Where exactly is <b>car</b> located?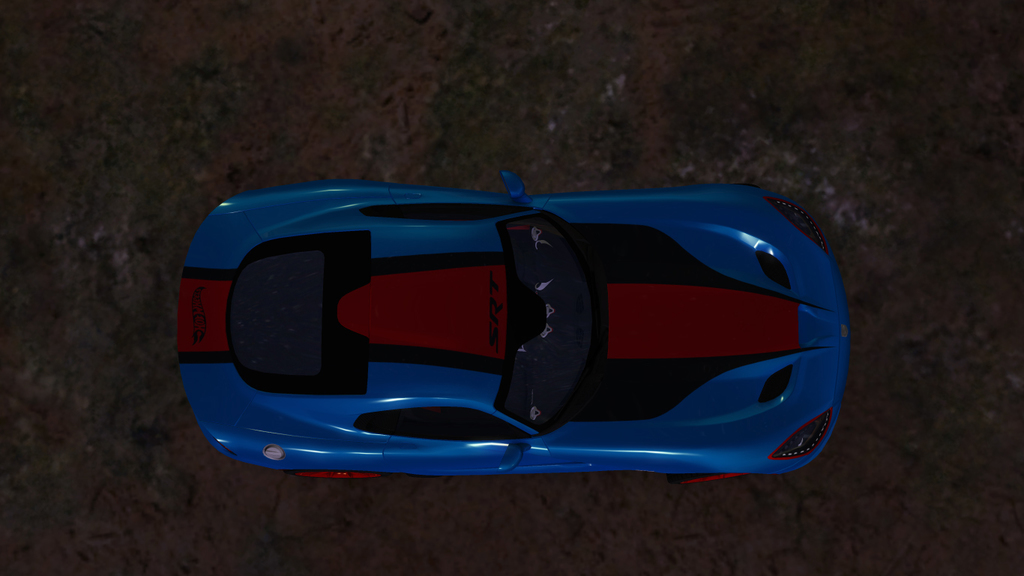
Its bounding box is bbox(166, 163, 846, 482).
